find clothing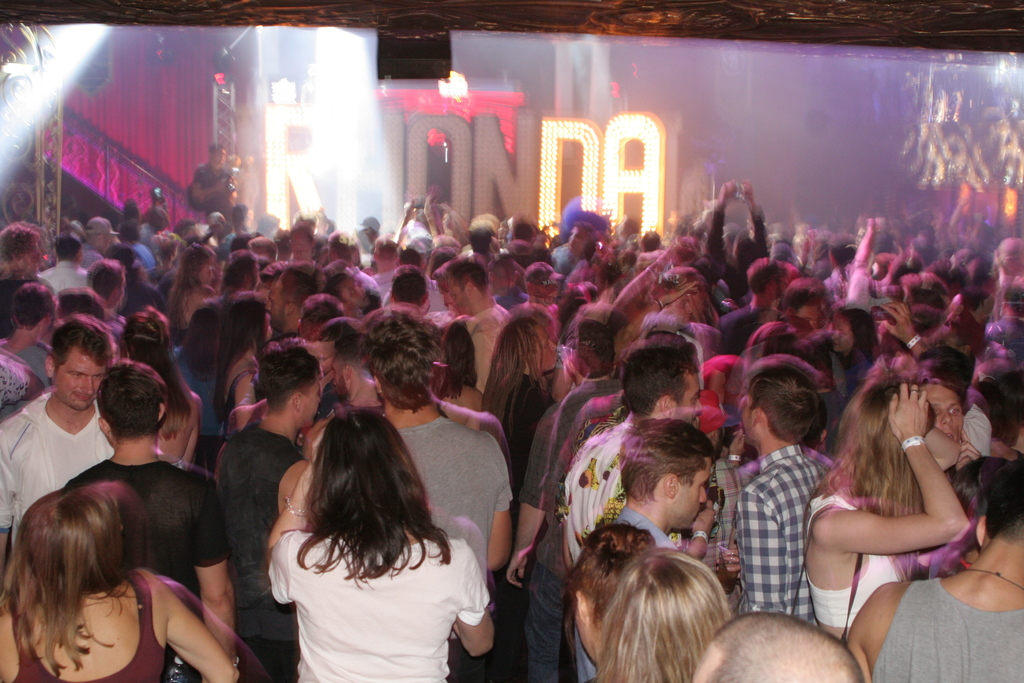
x1=734 y1=451 x2=829 y2=625
